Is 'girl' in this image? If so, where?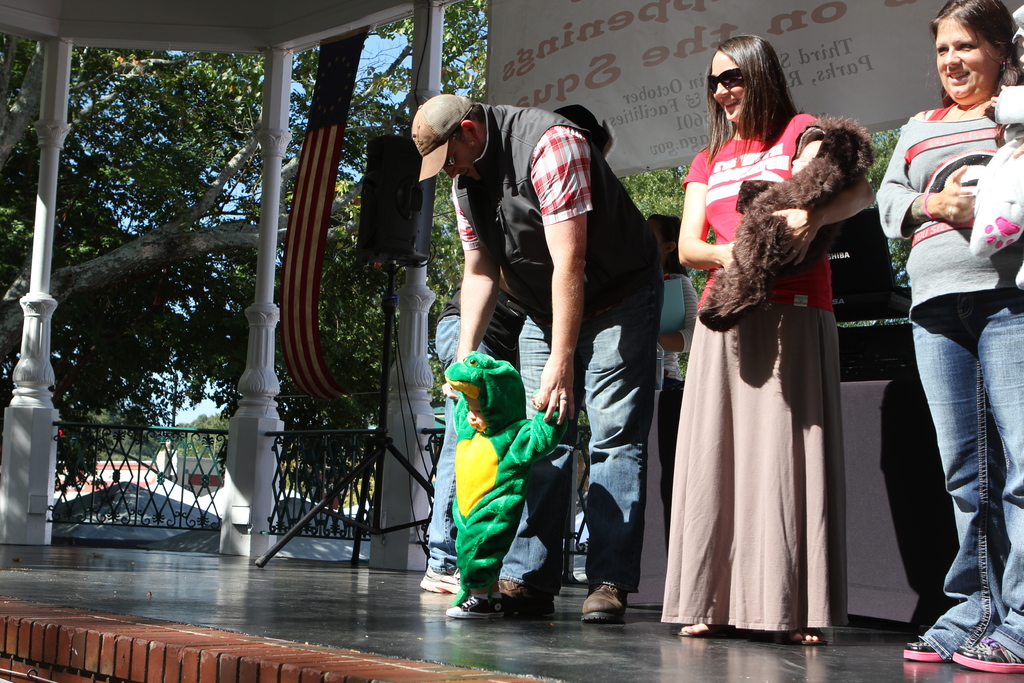
Yes, at box=[872, 0, 1023, 681].
